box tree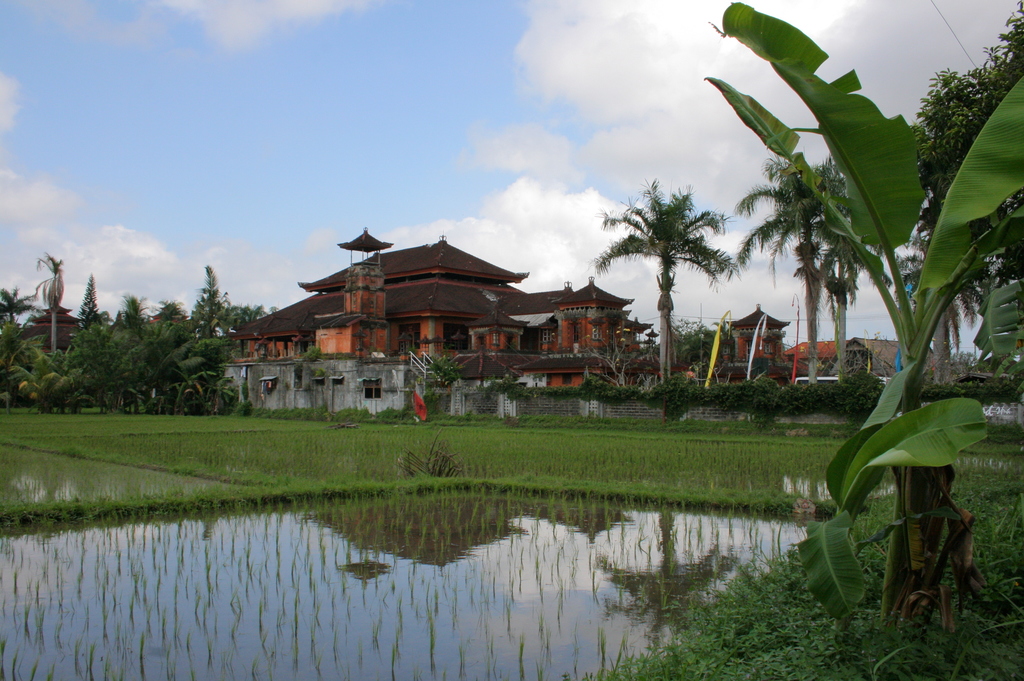
bbox=(905, 4, 1023, 330)
